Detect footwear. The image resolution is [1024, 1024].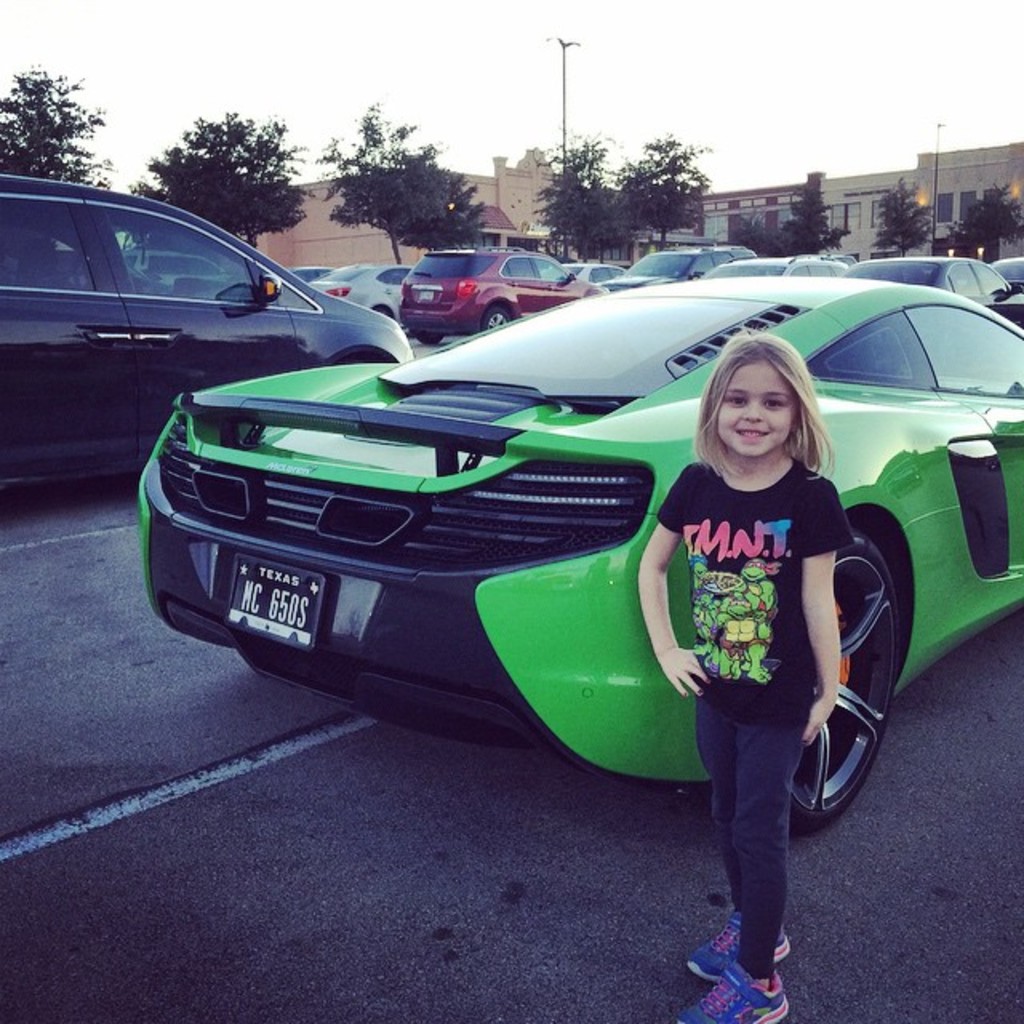
bbox(688, 914, 790, 976).
